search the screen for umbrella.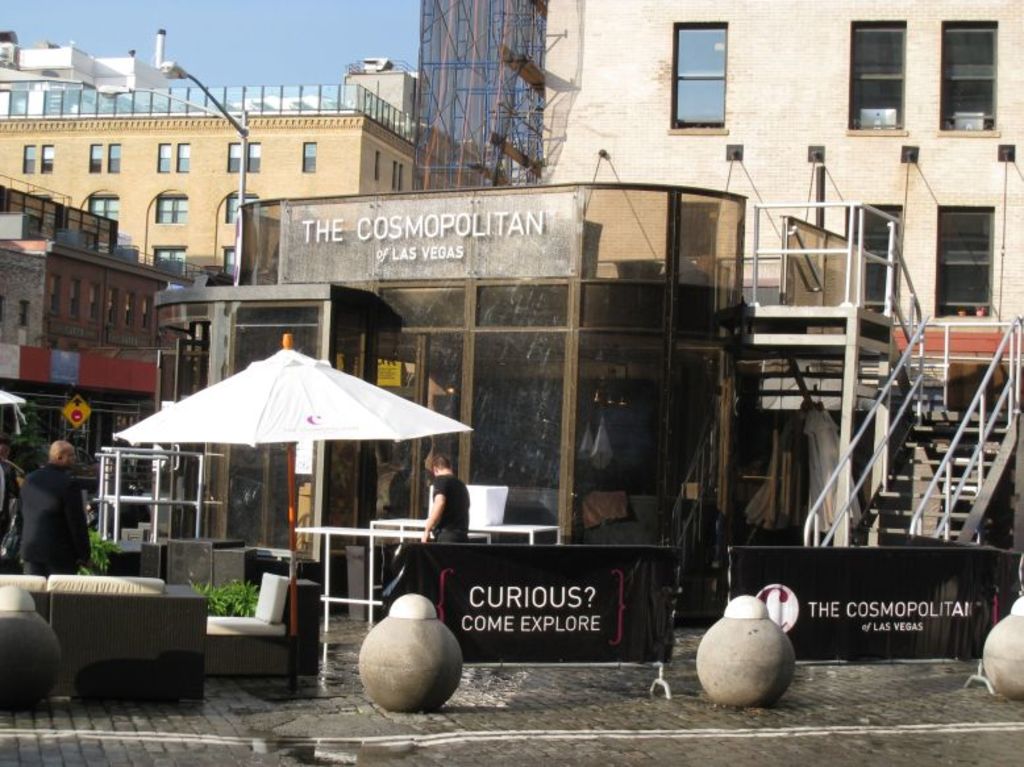
Found at 105/346/473/688.
